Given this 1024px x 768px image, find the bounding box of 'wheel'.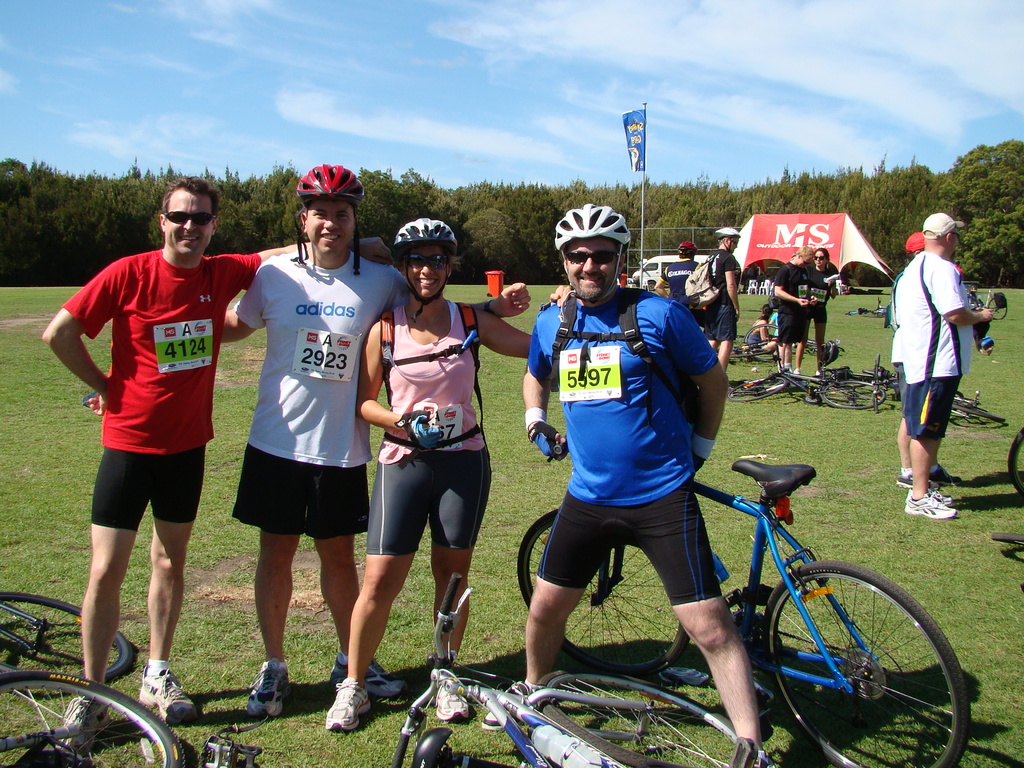
bbox=(538, 672, 774, 767).
